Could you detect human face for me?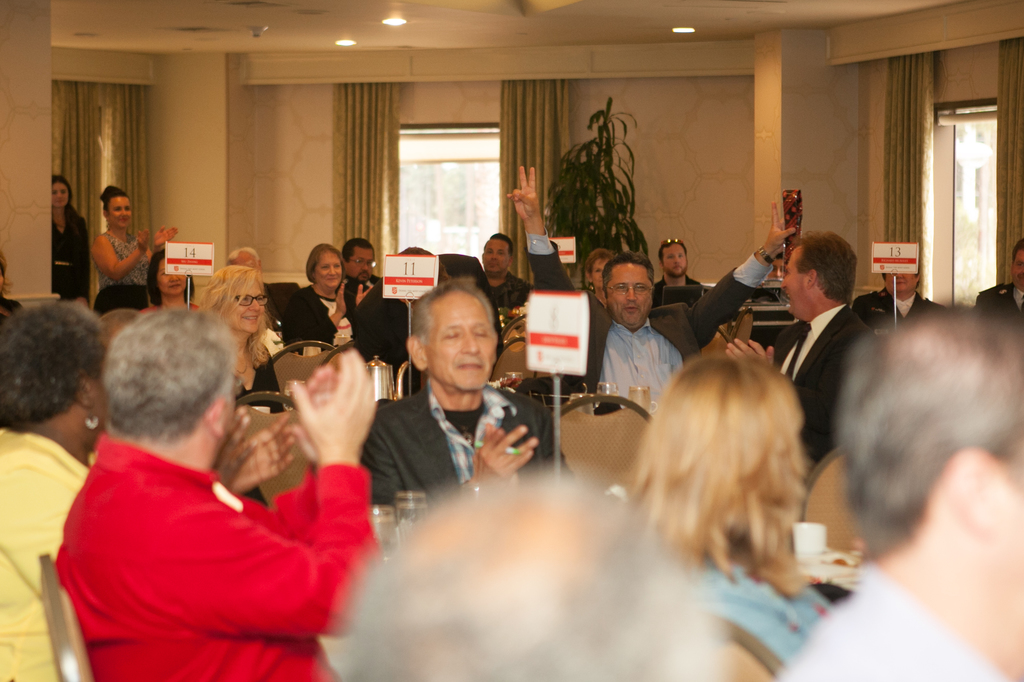
Detection result: l=886, t=275, r=917, b=292.
